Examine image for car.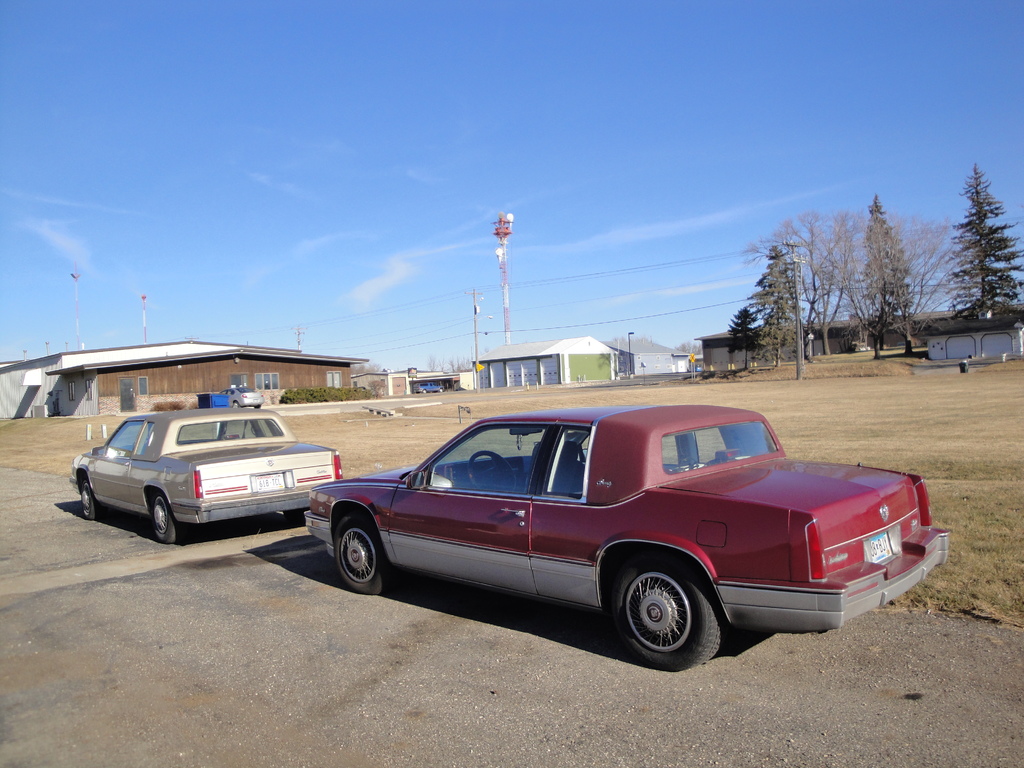
Examination result: x1=691, y1=364, x2=701, y2=373.
